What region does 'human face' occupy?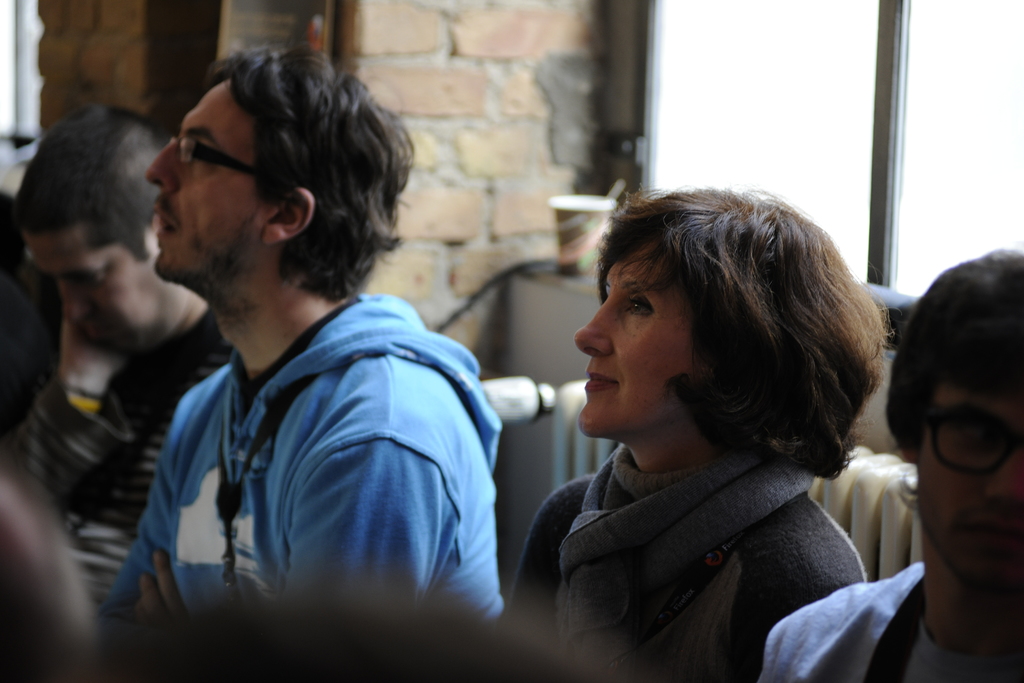
20,227,184,353.
